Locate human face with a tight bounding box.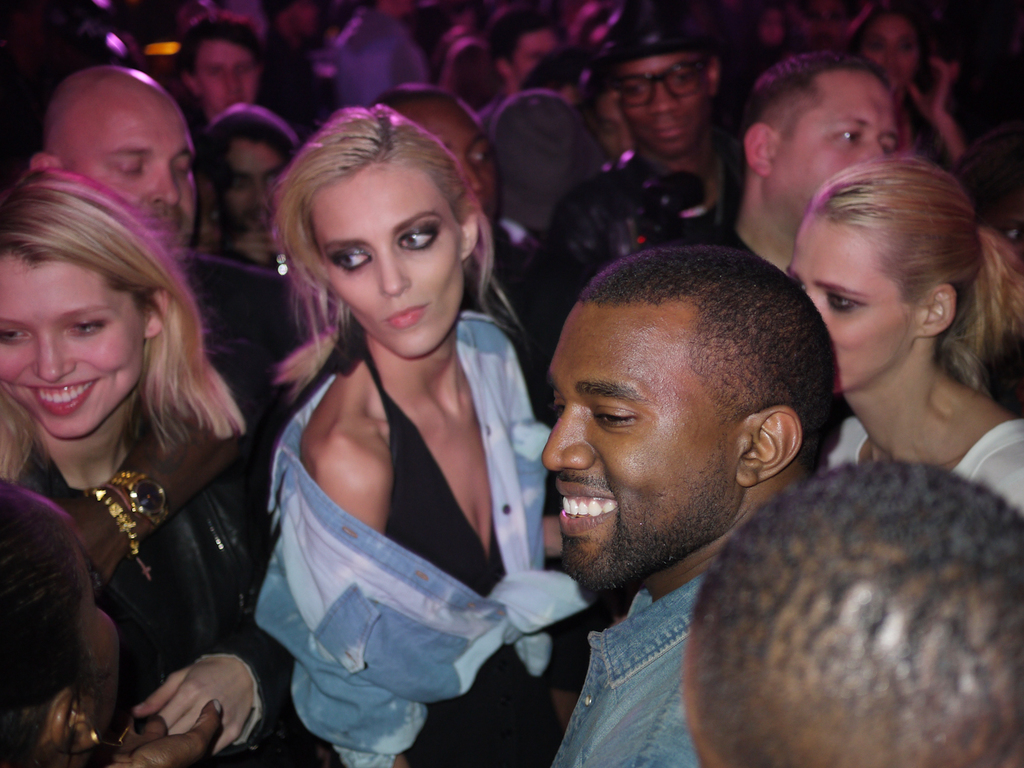
pyautogui.locateOnScreen(786, 209, 923, 397).
